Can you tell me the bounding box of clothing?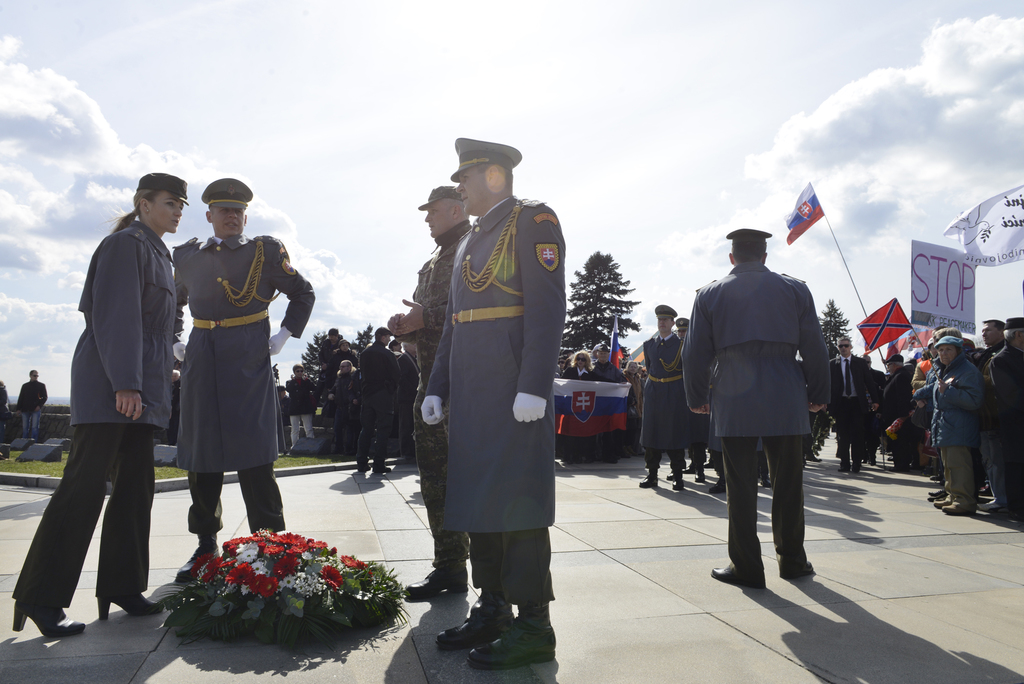
region(170, 231, 316, 550).
